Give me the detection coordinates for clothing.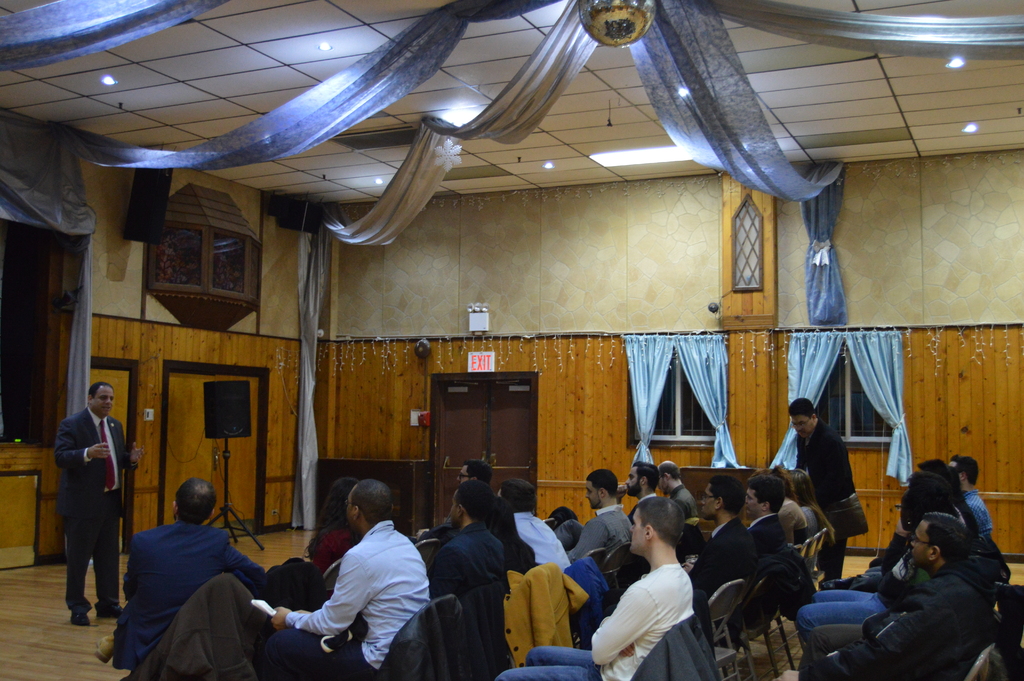
291, 521, 428, 669.
